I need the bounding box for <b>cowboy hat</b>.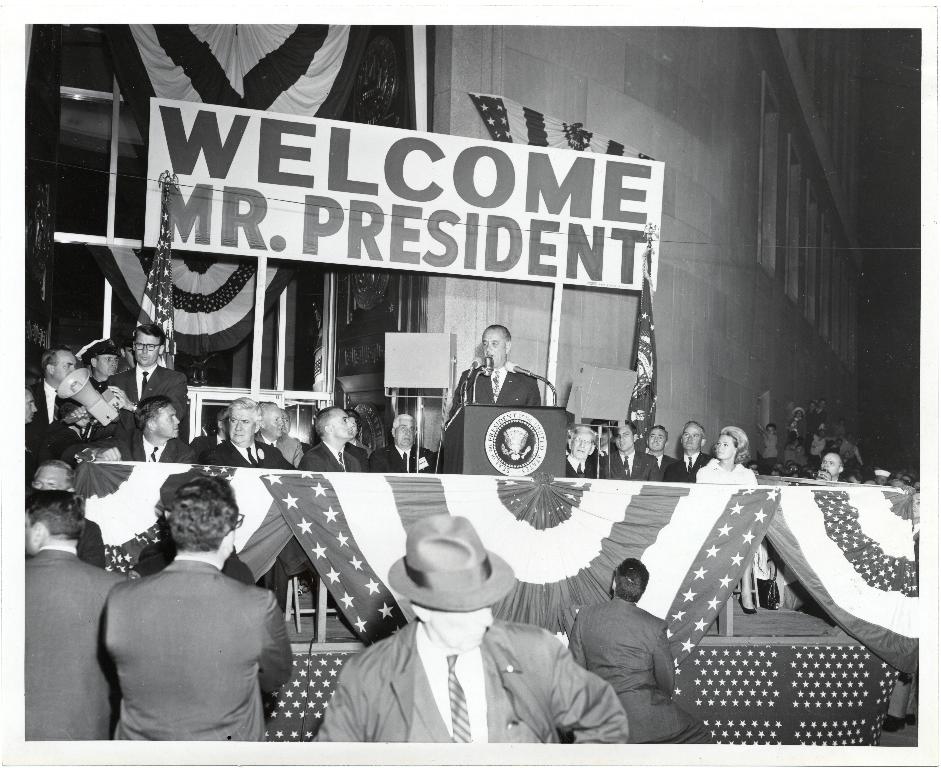
Here it is: box(82, 339, 131, 364).
